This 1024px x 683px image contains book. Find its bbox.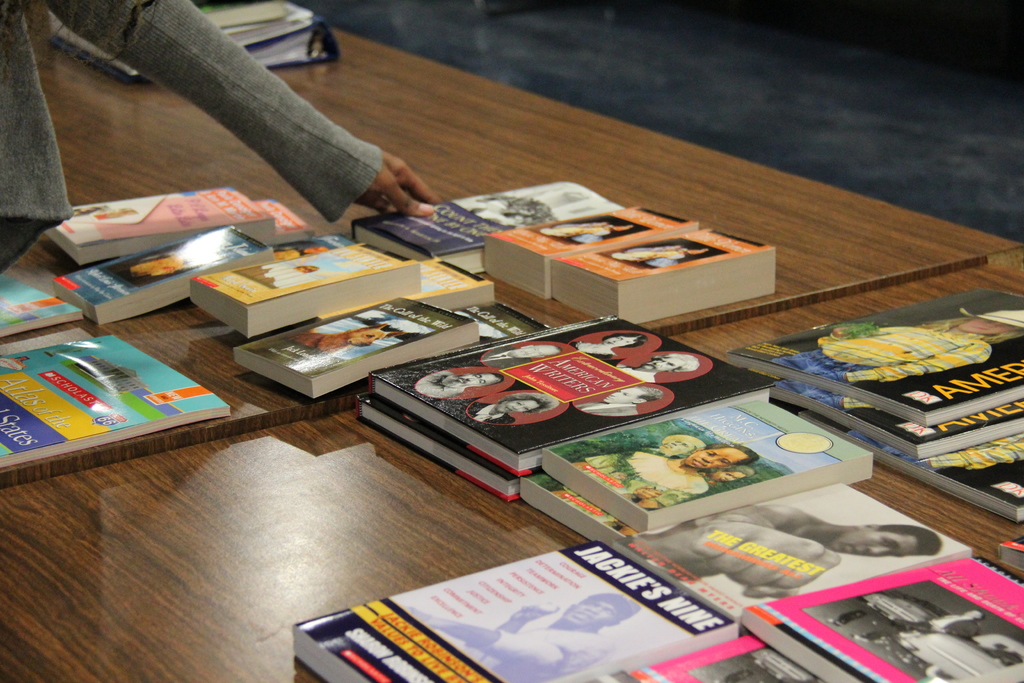
crop(761, 387, 1023, 463).
